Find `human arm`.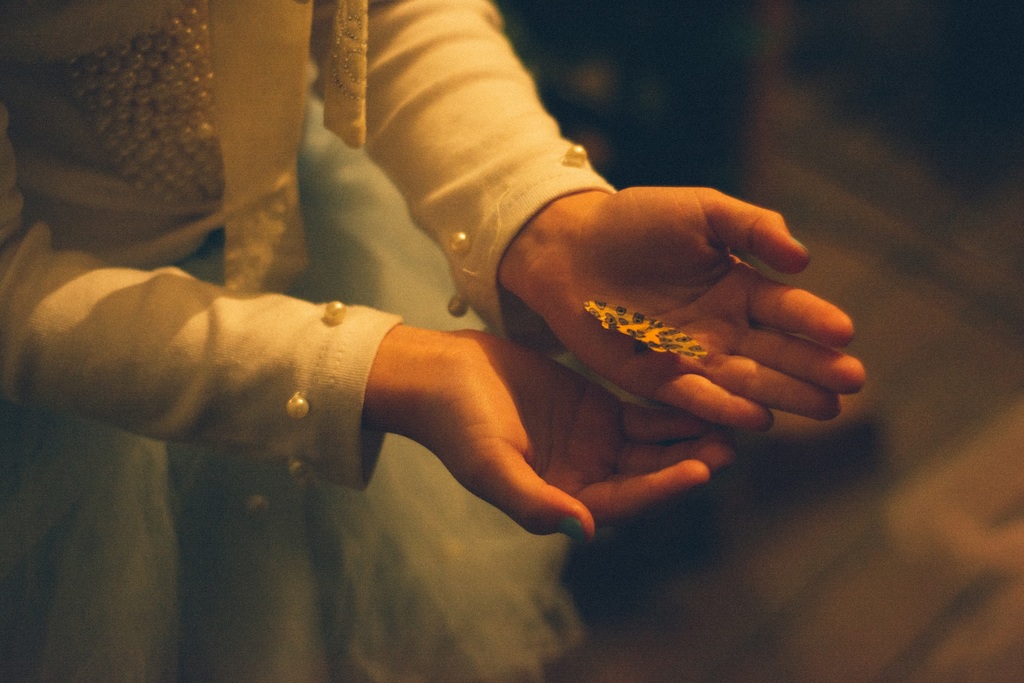
x1=305, y1=0, x2=867, y2=358.
